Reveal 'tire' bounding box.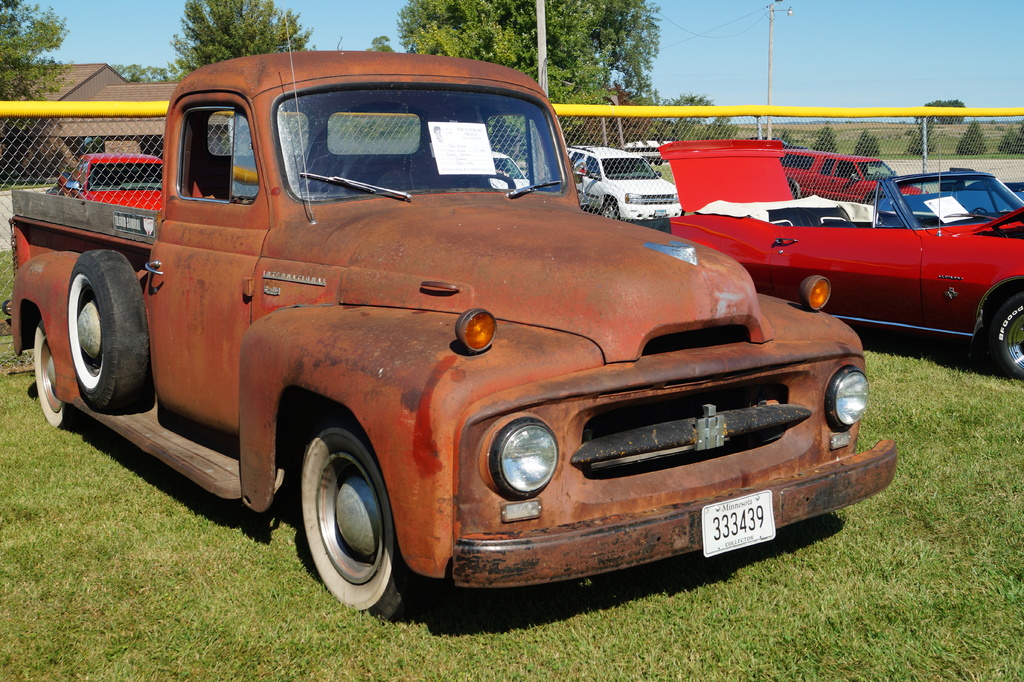
Revealed: {"x1": 598, "y1": 194, "x2": 623, "y2": 223}.
